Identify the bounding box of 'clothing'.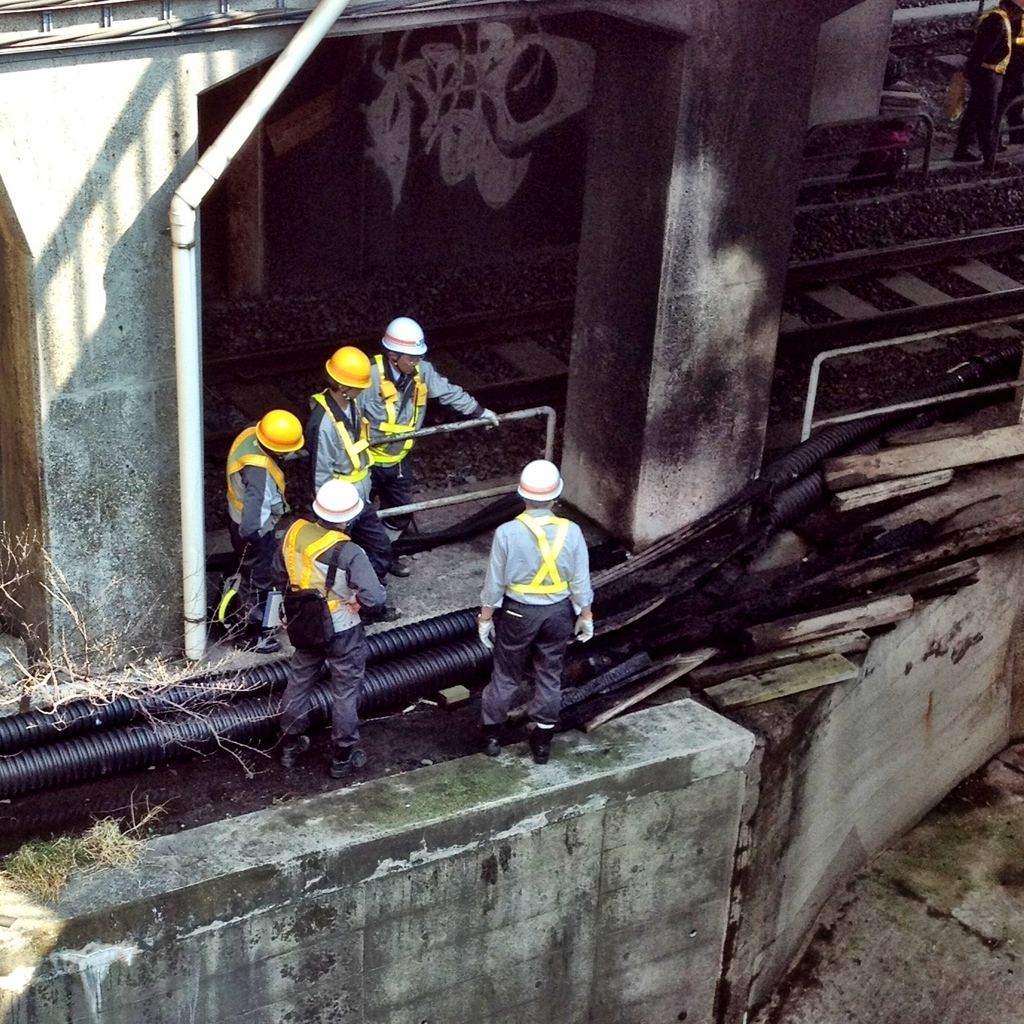
bbox=[476, 485, 596, 704].
